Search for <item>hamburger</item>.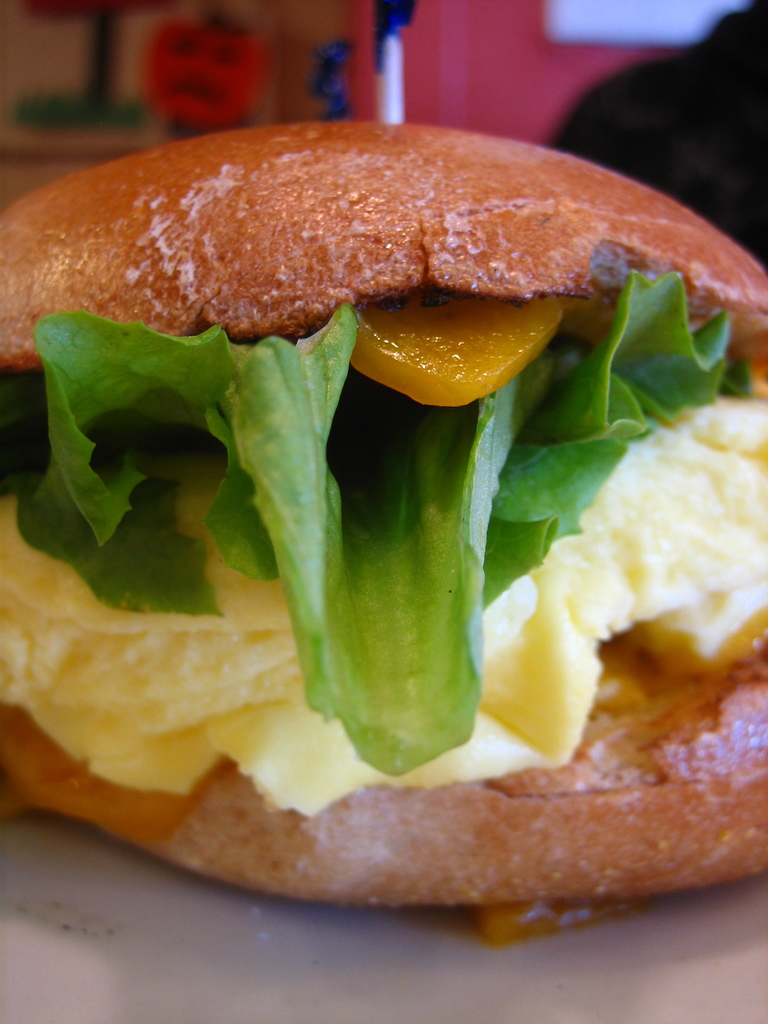
Found at 0,117,767,943.
